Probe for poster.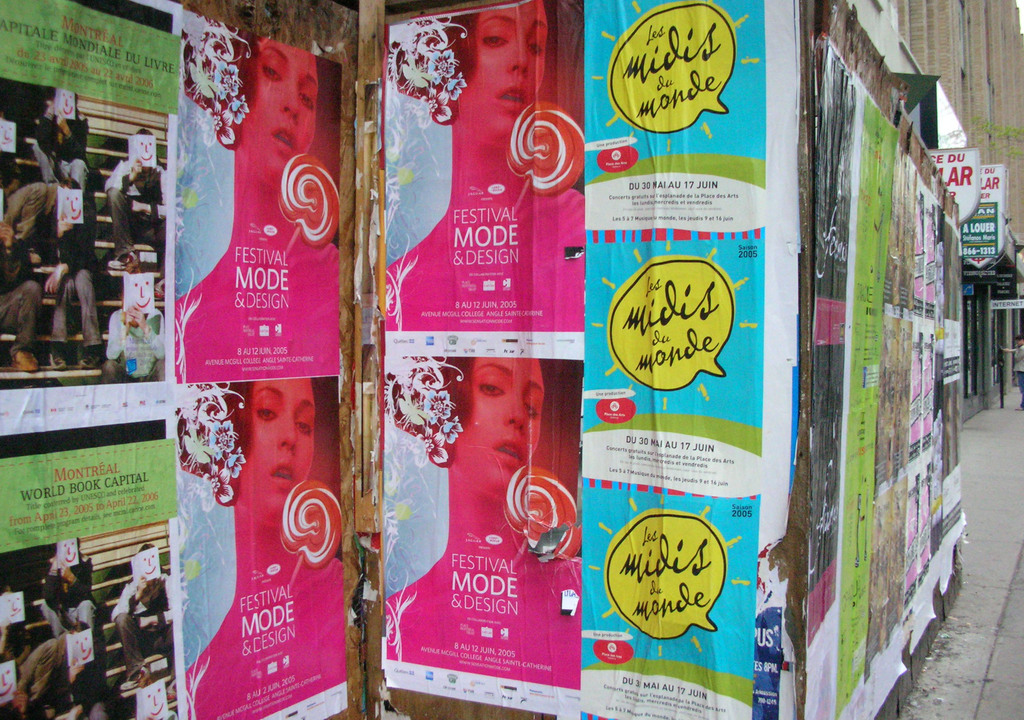
Probe result: BBox(0, 401, 183, 716).
